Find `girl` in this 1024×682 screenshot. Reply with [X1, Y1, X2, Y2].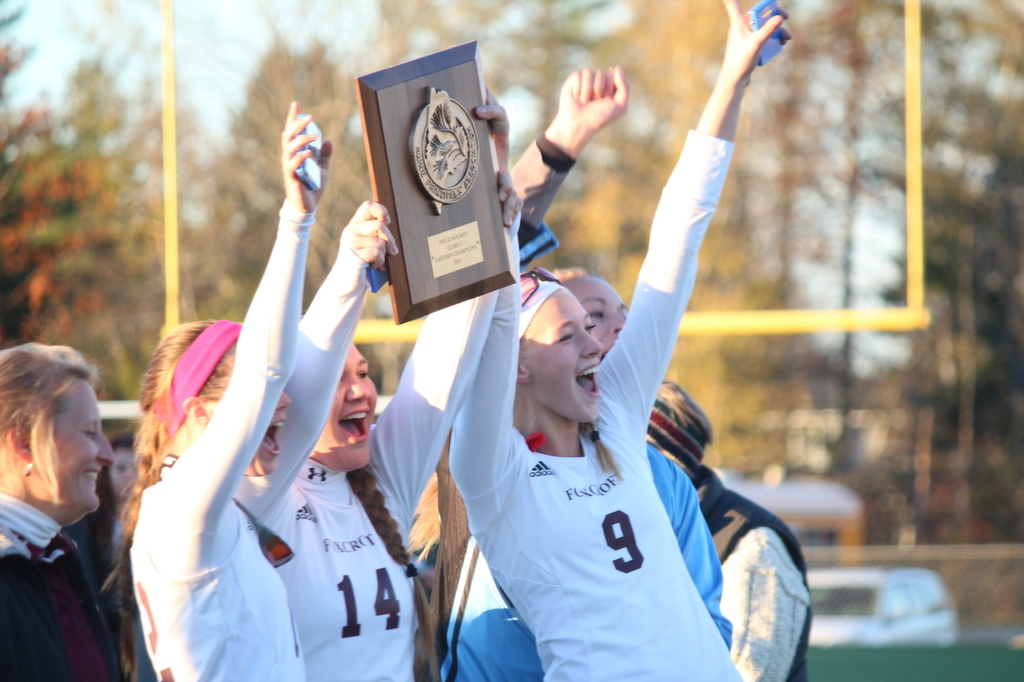
[450, 0, 793, 681].
